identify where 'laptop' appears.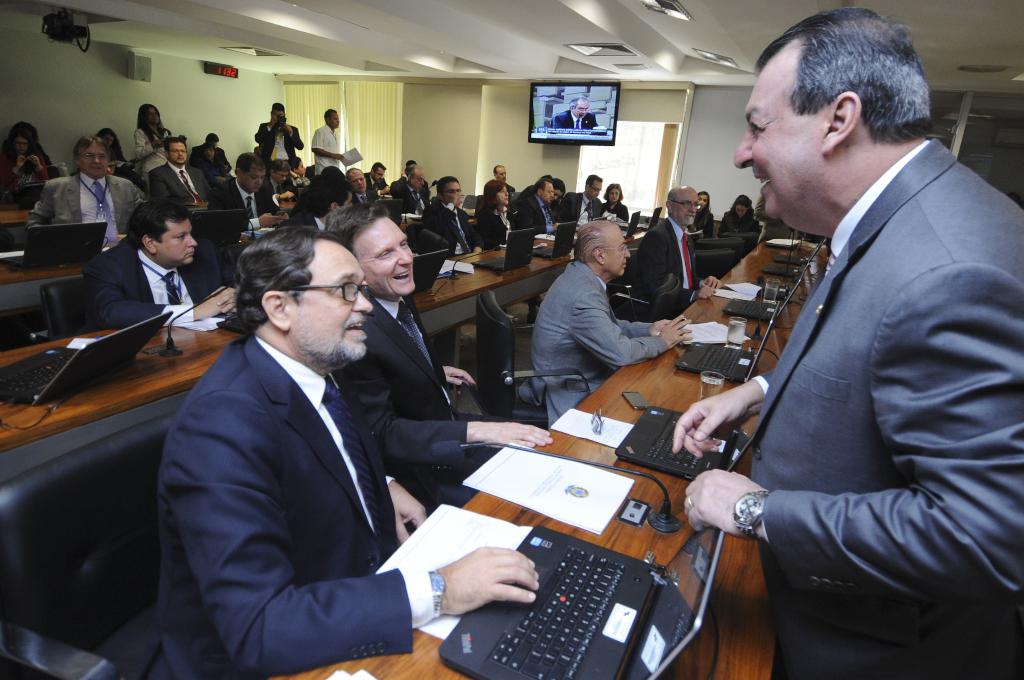
Appears at [left=762, top=234, right=828, bottom=279].
